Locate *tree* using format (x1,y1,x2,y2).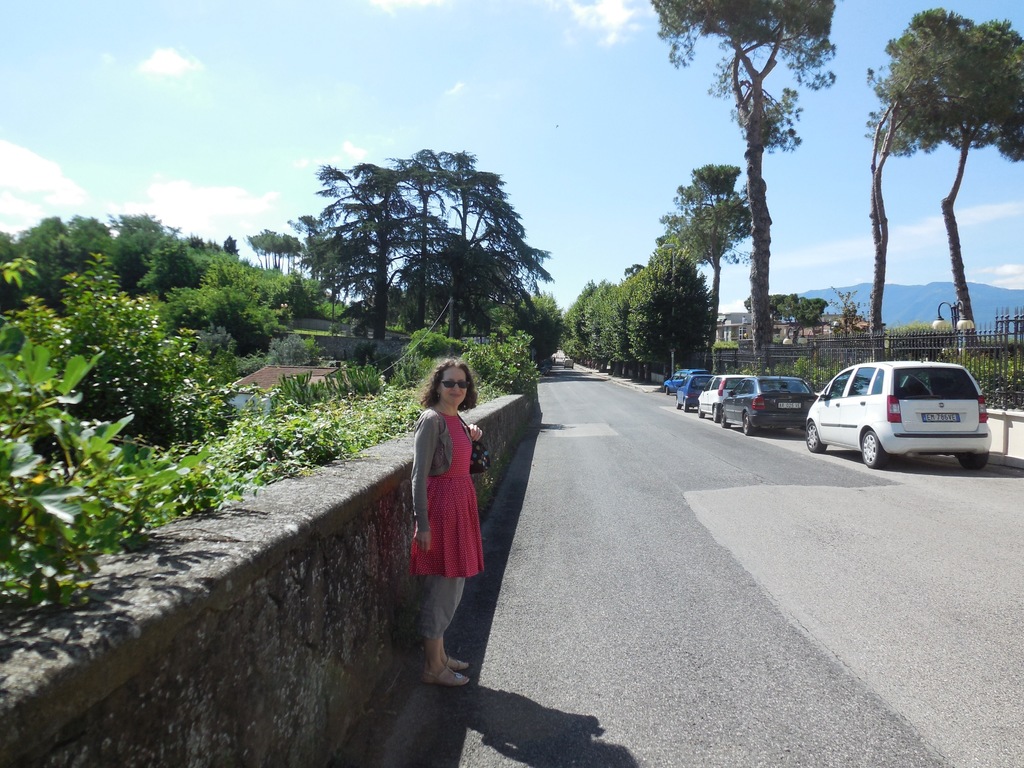
(408,151,553,351).
